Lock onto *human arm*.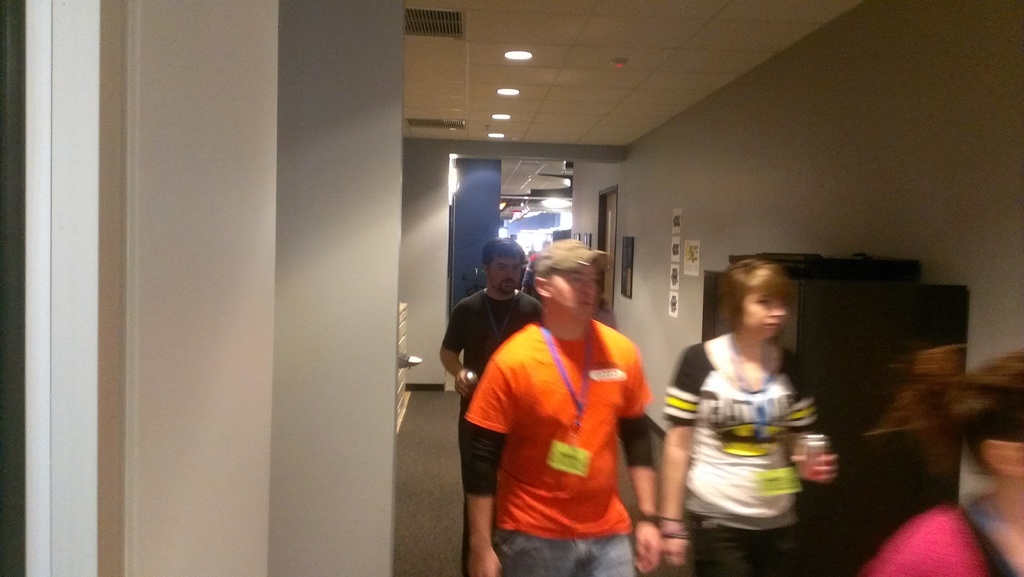
Locked: Rect(785, 361, 843, 492).
